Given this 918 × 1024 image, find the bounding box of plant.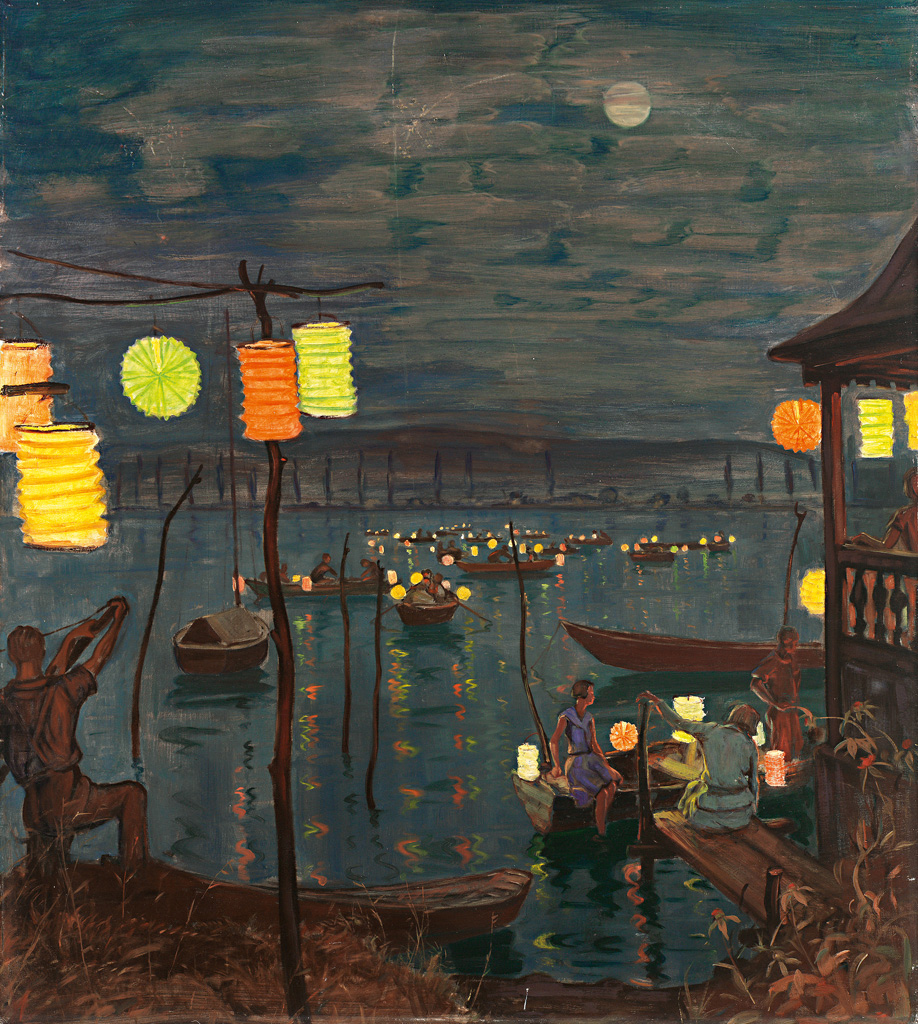
(0,803,539,1023).
